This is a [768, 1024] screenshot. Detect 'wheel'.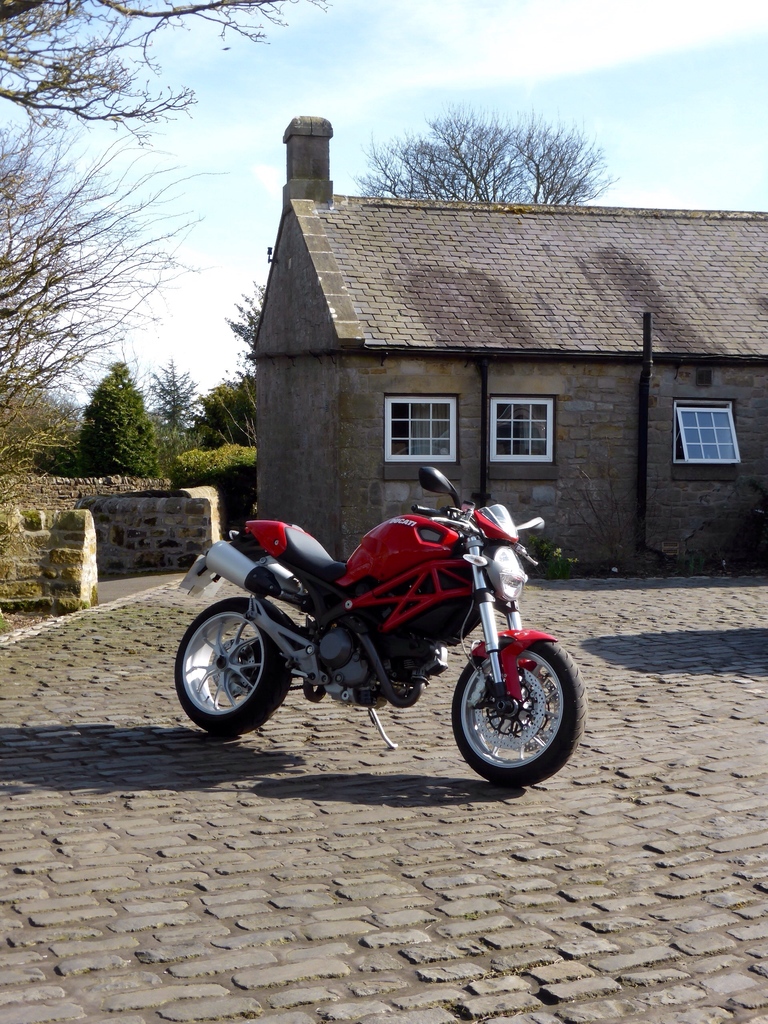
left=456, top=630, right=574, bottom=775.
